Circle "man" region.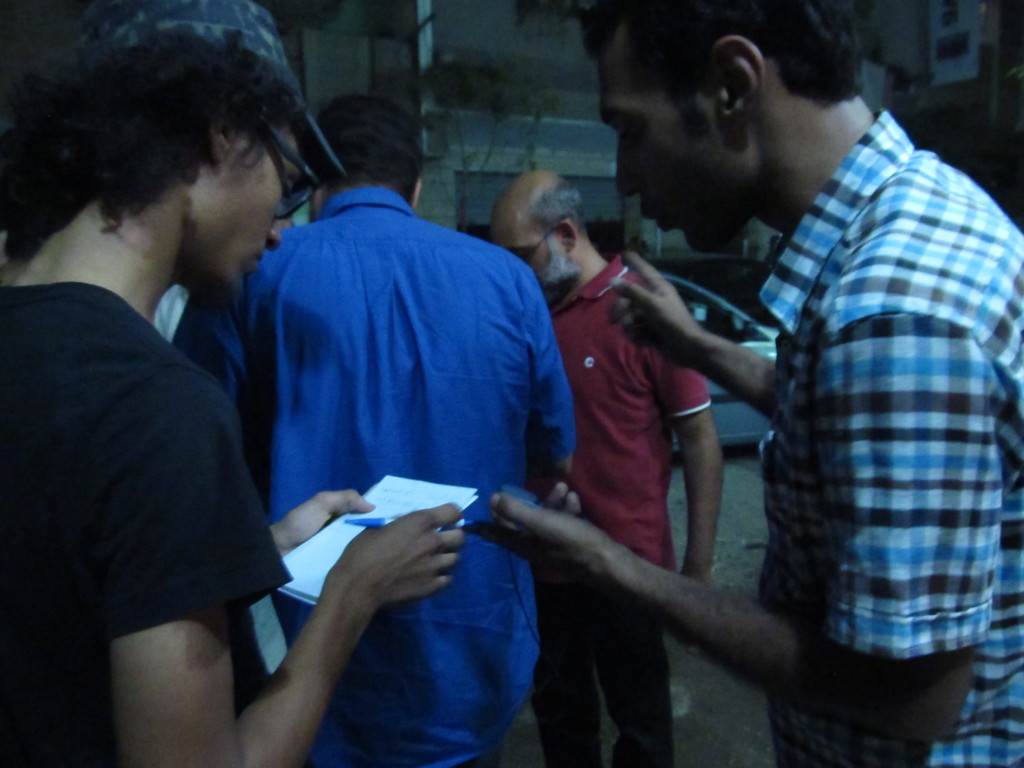
Region: bbox=(488, 168, 723, 767).
